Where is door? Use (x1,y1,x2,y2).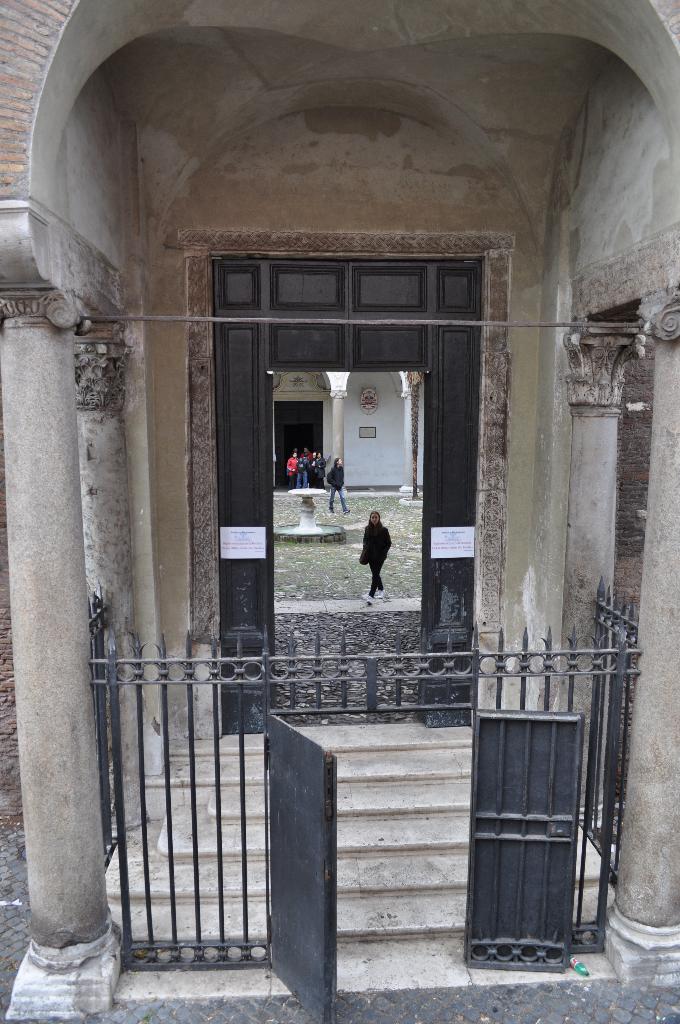
(220,254,446,637).
